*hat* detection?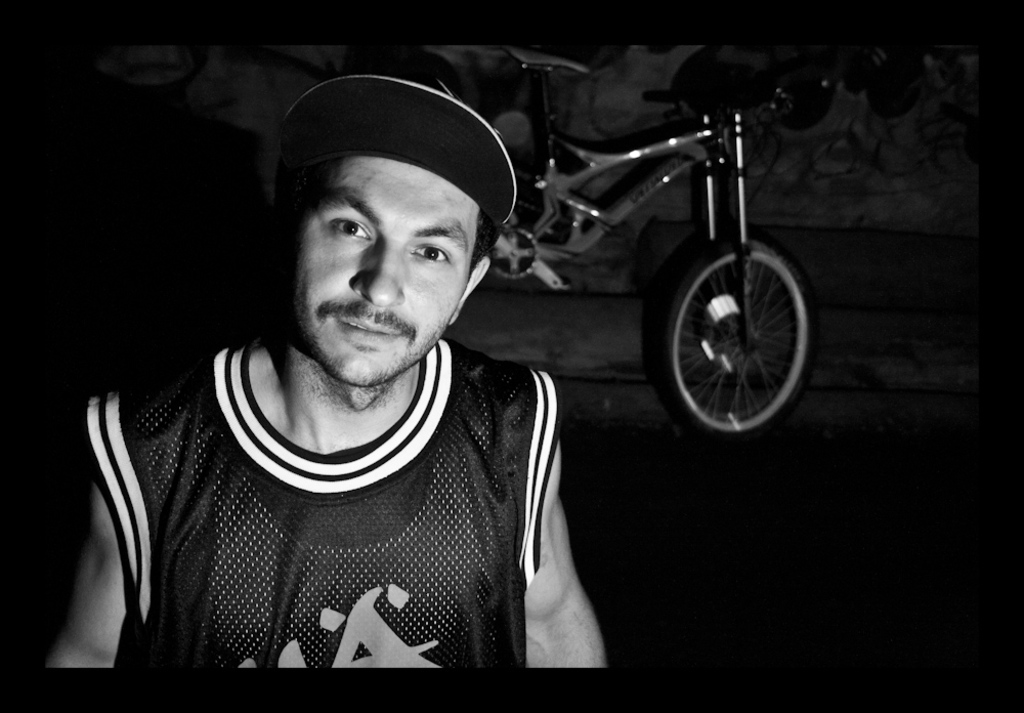
pyautogui.locateOnScreen(276, 53, 516, 219)
